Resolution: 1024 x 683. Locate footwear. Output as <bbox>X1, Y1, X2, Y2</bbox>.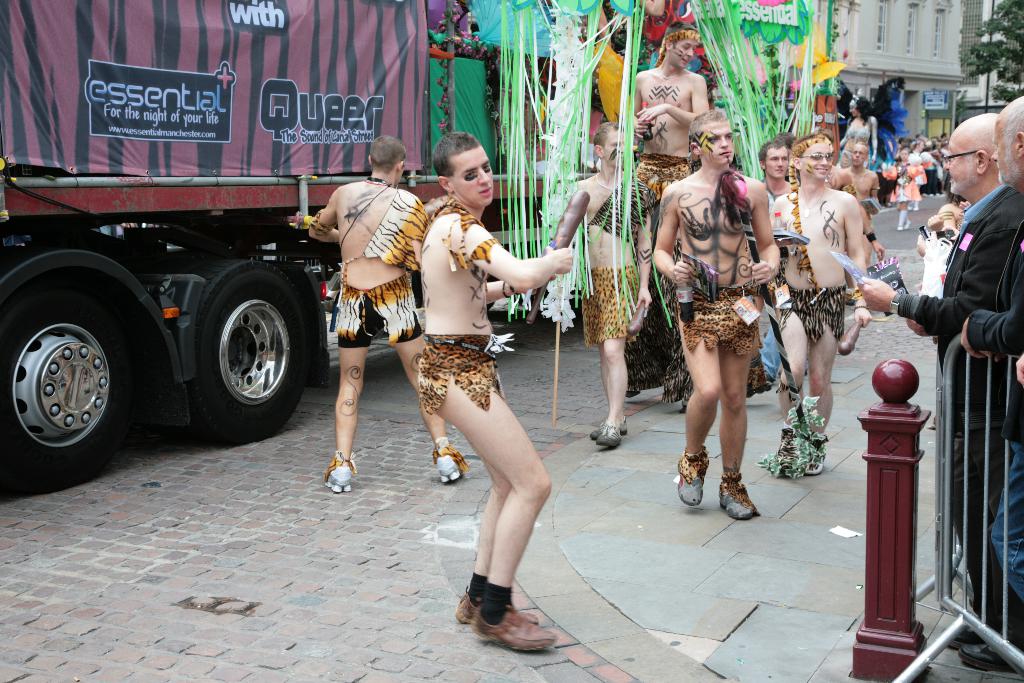
<bbox>462, 577, 533, 627</bbox>.
